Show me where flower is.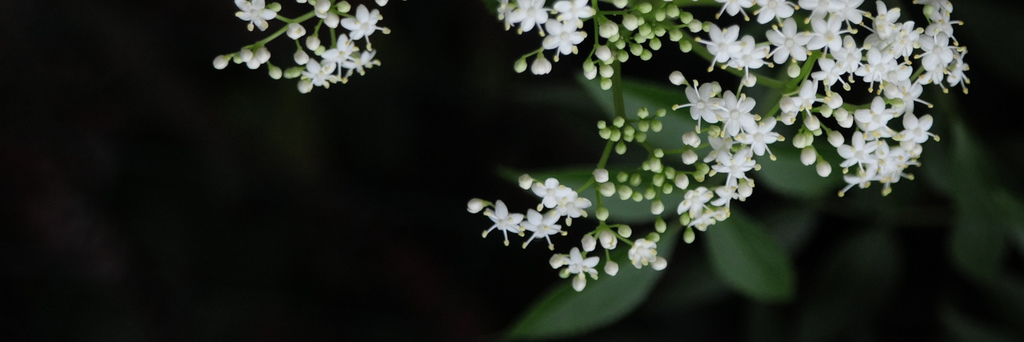
flower is at bbox=(743, 116, 785, 154).
